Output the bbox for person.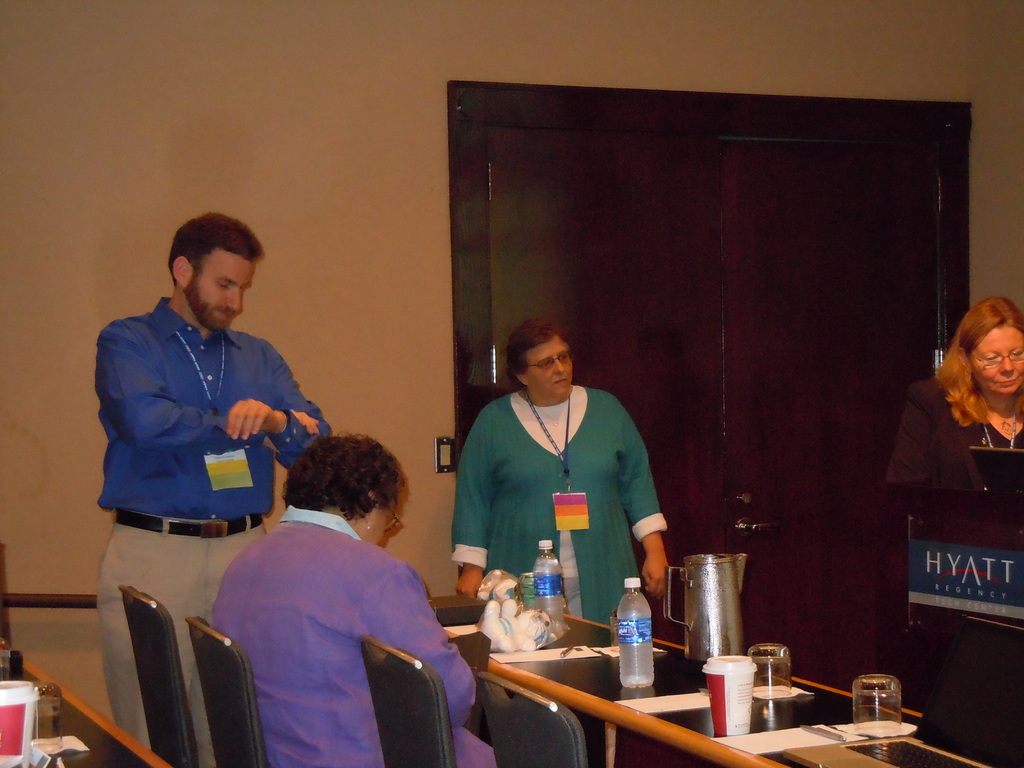
93,213,335,767.
